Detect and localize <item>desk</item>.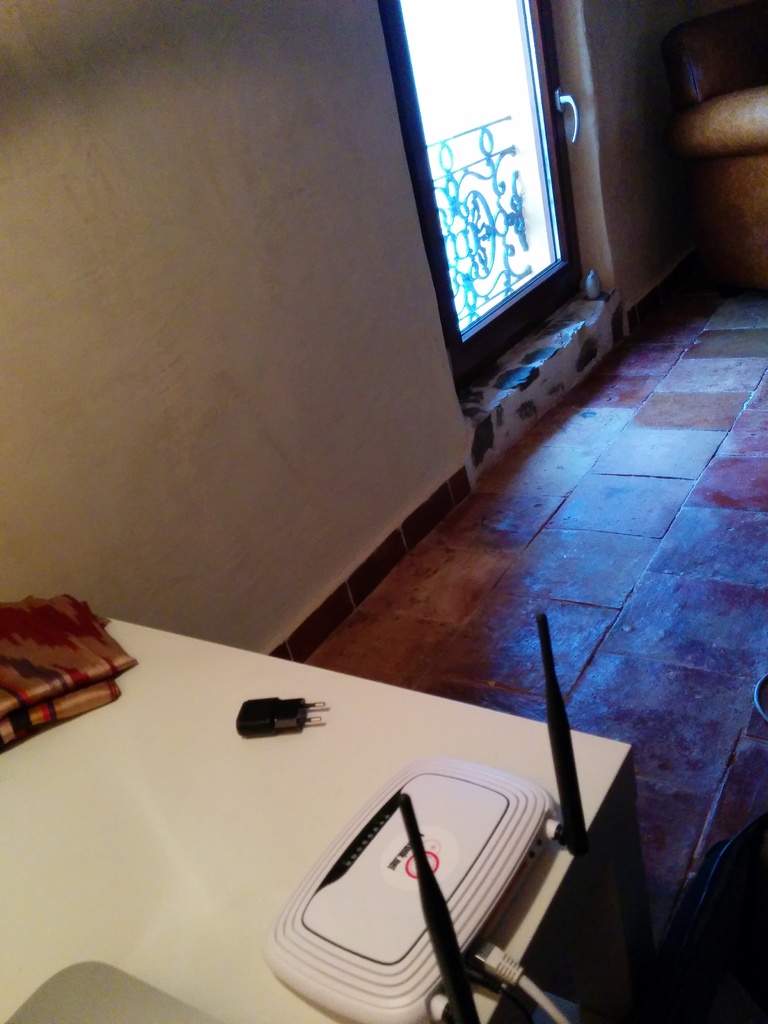
Localized at (left=90, top=600, right=602, bottom=1023).
